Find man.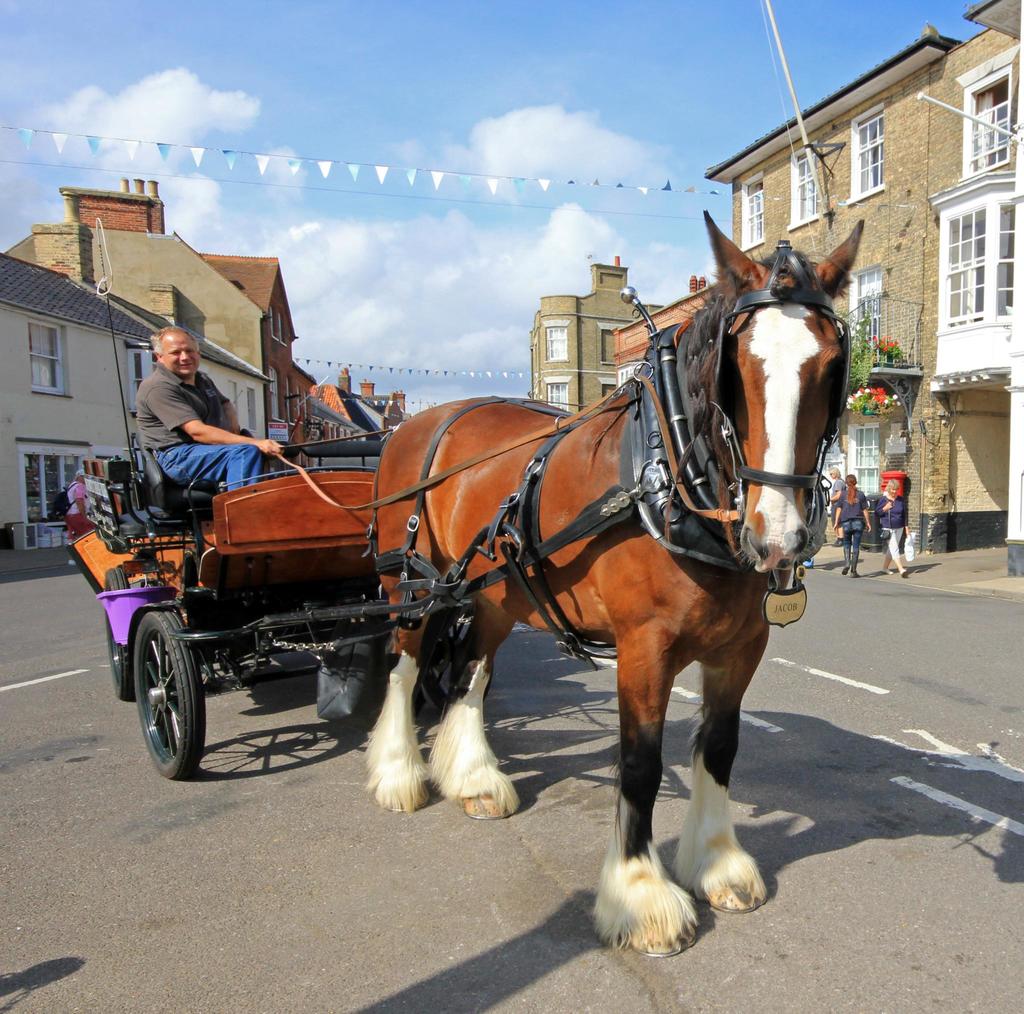
l=129, t=330, r=281, b=483.
